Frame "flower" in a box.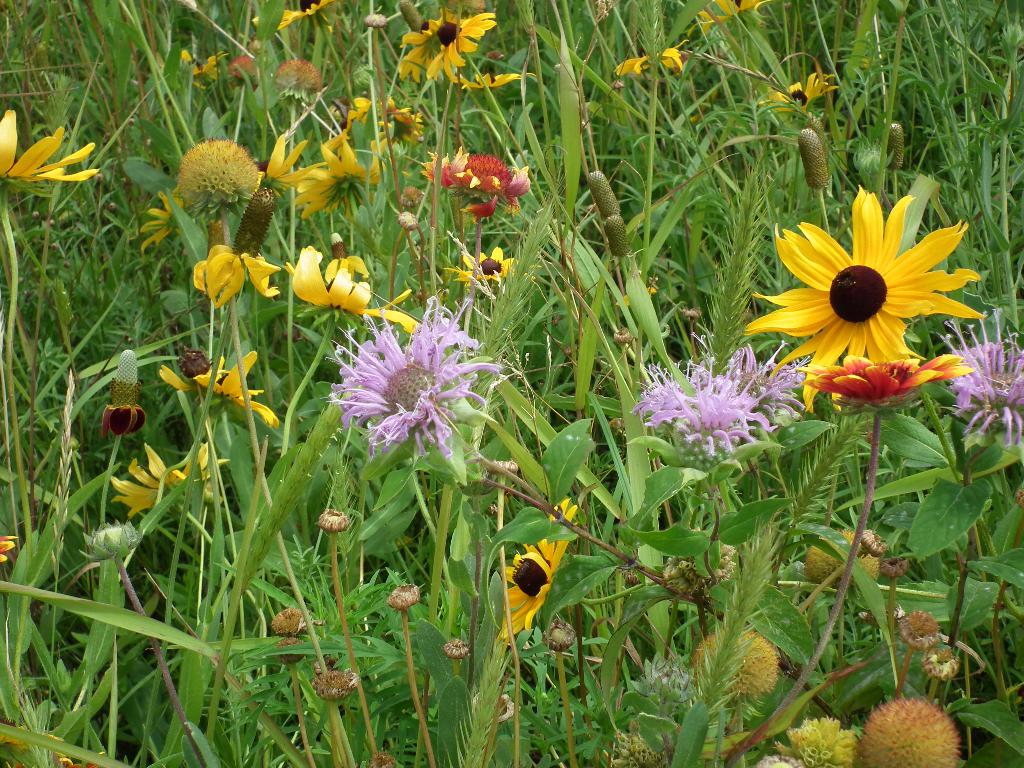
detection(376, 97, 421, 140).
